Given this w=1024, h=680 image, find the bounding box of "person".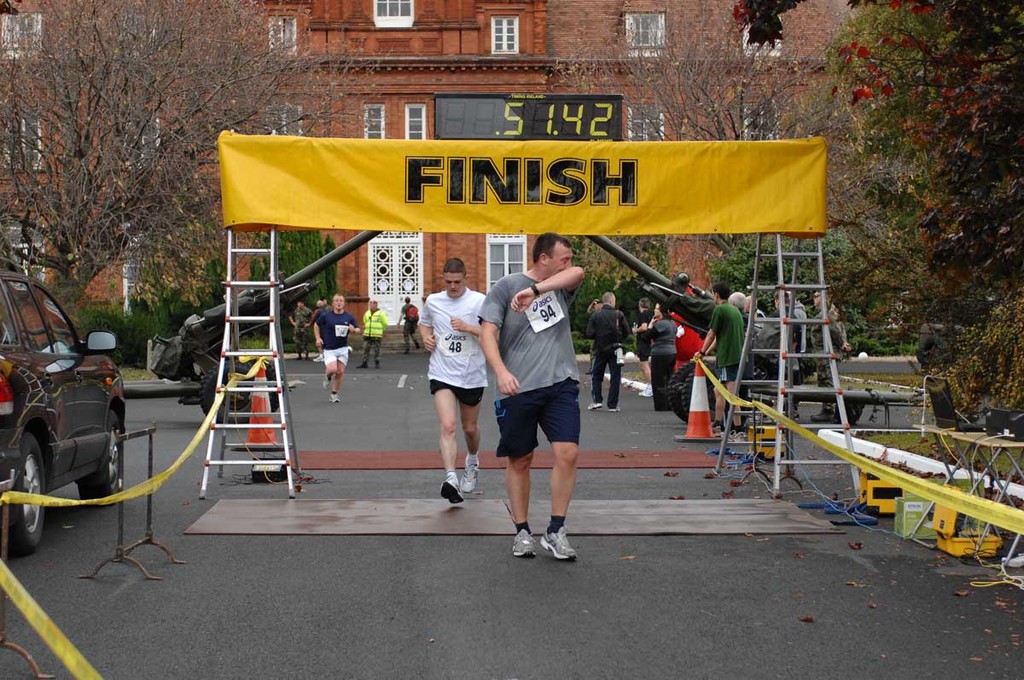
box=[311, 288, 367, 404].
